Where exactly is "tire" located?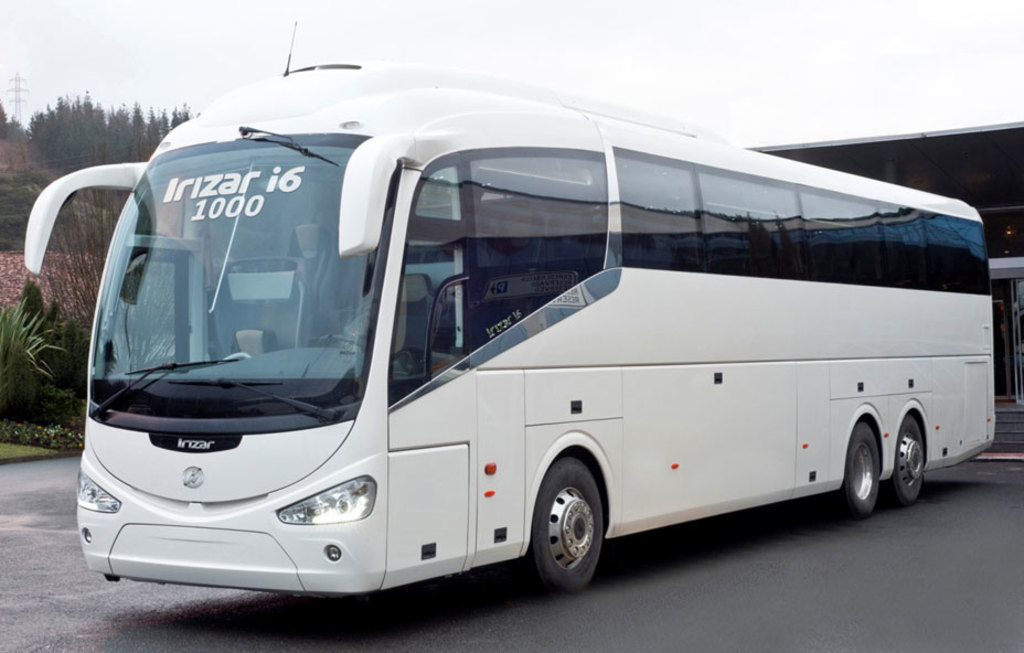
Its bounding box is [888, 415, 925, 506].
